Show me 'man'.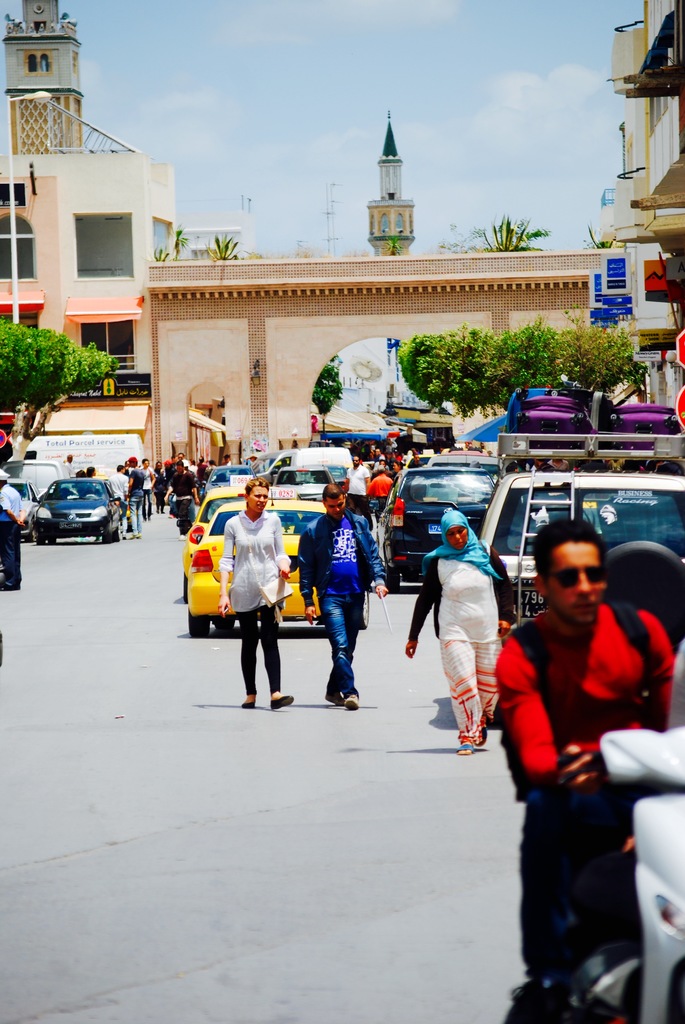
'man' is here: <region>139, 458, 155, 521</region>.
